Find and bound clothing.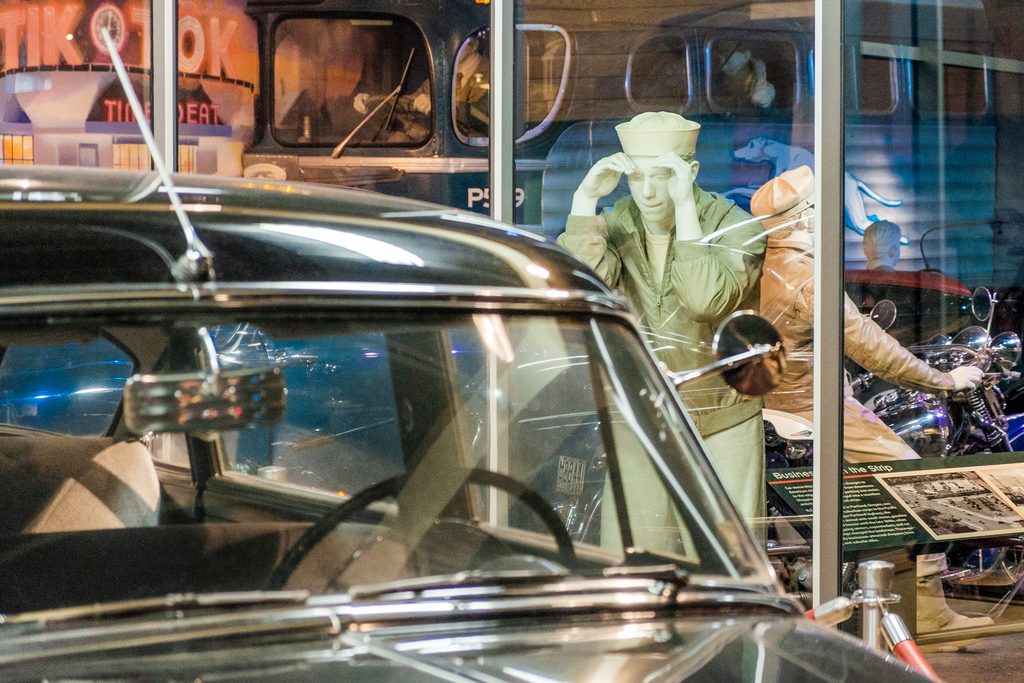
Bound: bbox=[766, 234, 952, 627].
